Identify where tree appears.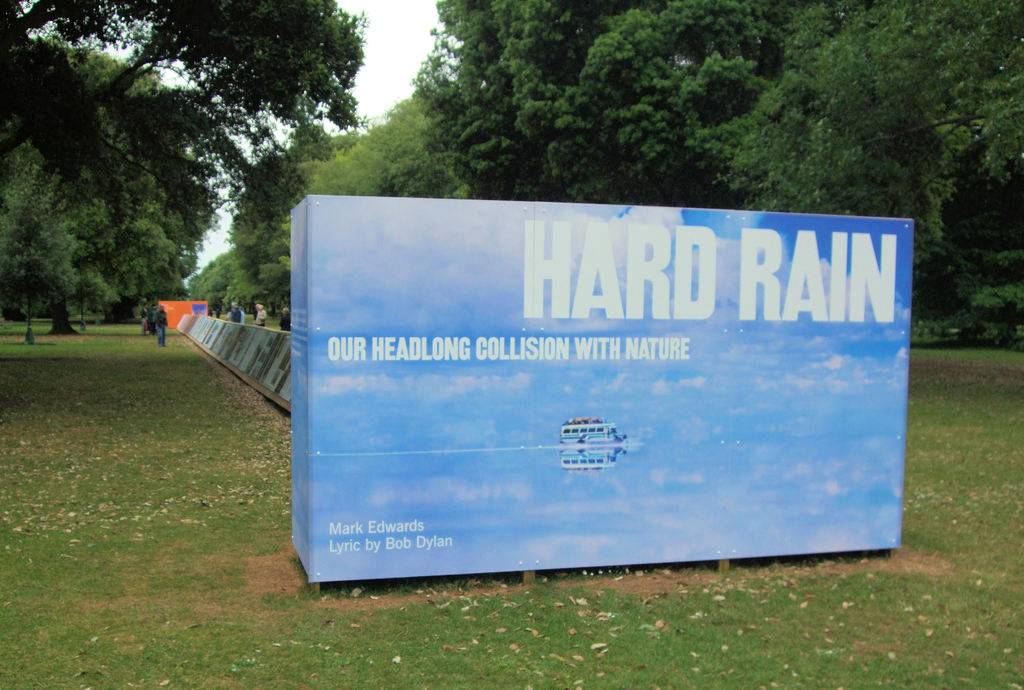
Appears at (x1=686, y1=0, x2=1023, y2=281).
